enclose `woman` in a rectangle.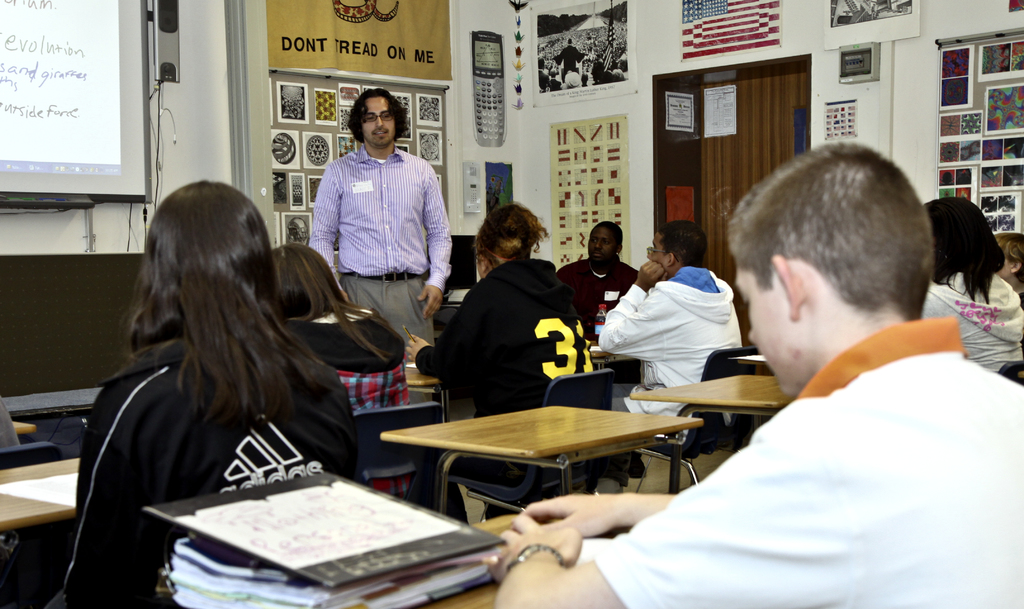
<region>405, 204, 594, 519</region>.
